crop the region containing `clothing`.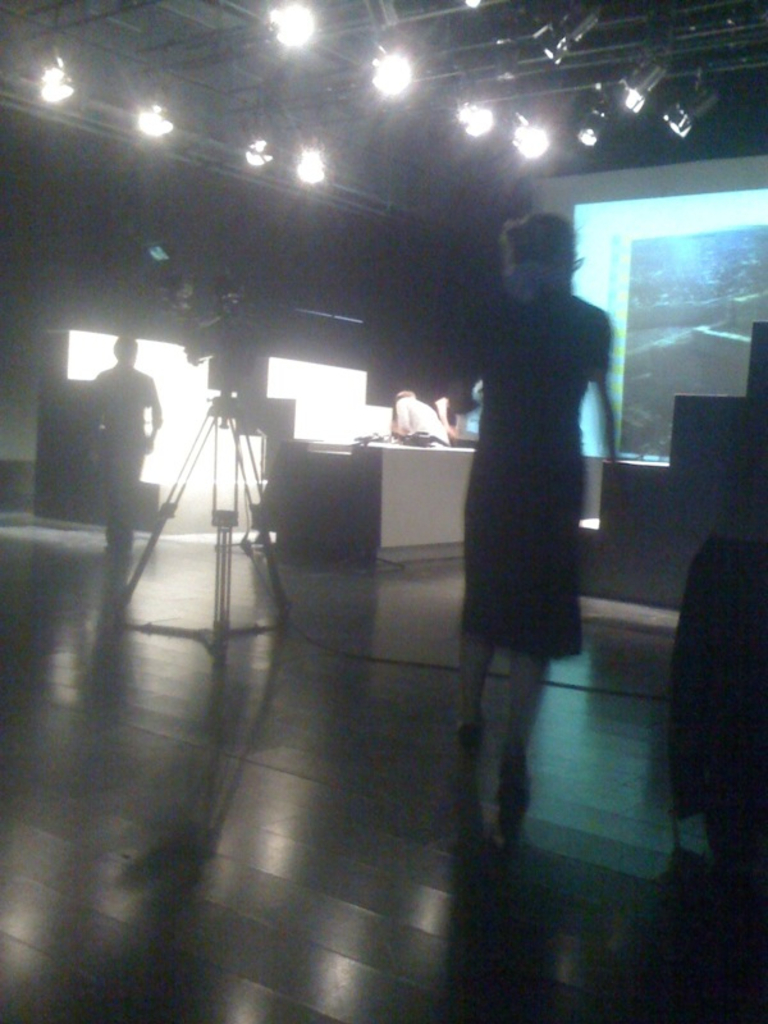
Crop region: {"x1": 396, "y1": 393, "x2": 442, "y2": 443}.
